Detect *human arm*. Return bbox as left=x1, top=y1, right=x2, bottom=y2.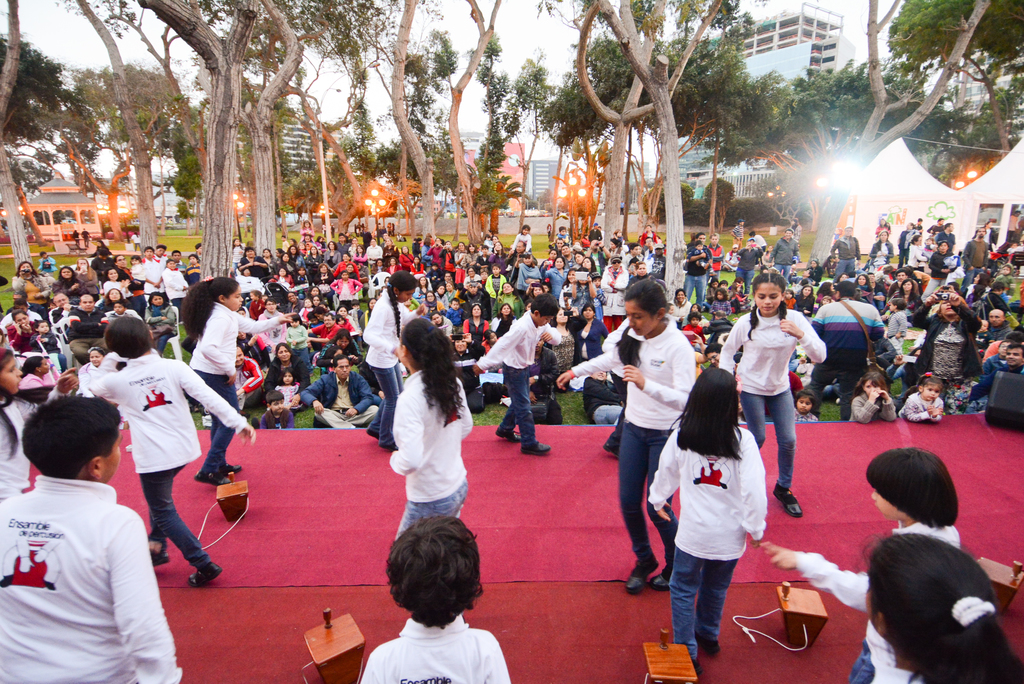
left=735, top=436, right=765, bottom=541.
